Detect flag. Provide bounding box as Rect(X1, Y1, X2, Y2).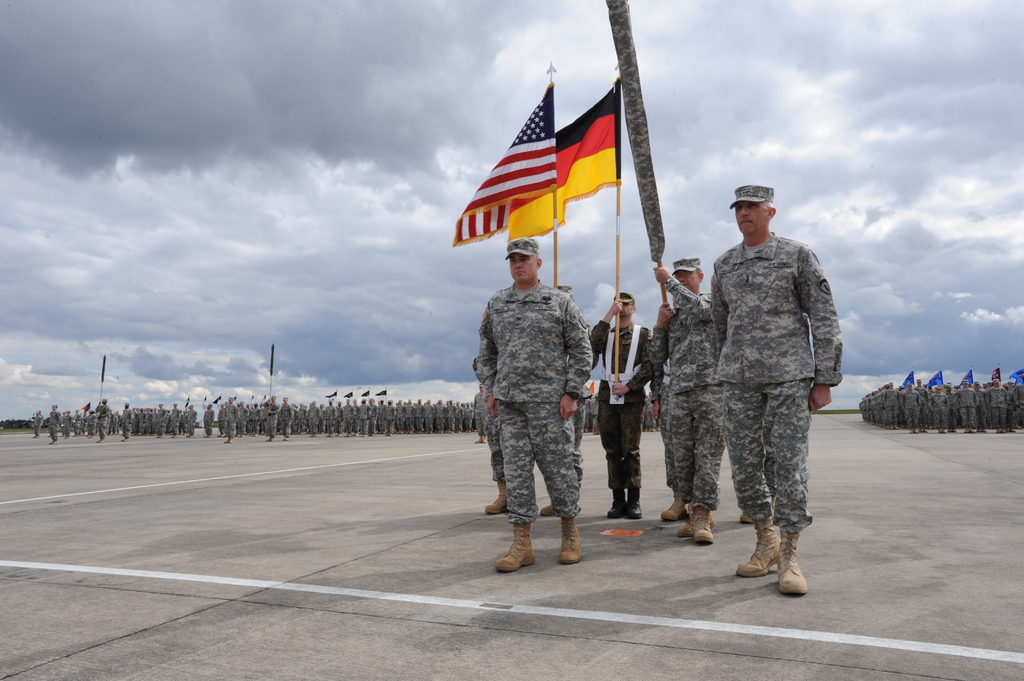
Rect(214, 394, 221, 402).
